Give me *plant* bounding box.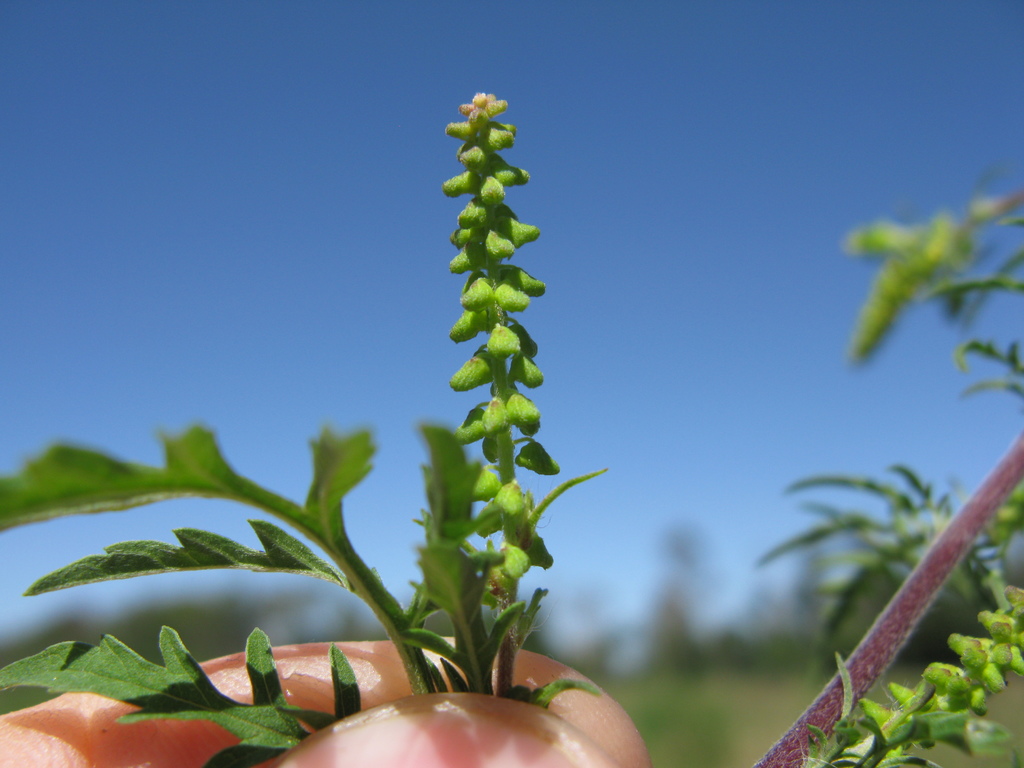
<region>752, 186, 1023, 767</region>.
